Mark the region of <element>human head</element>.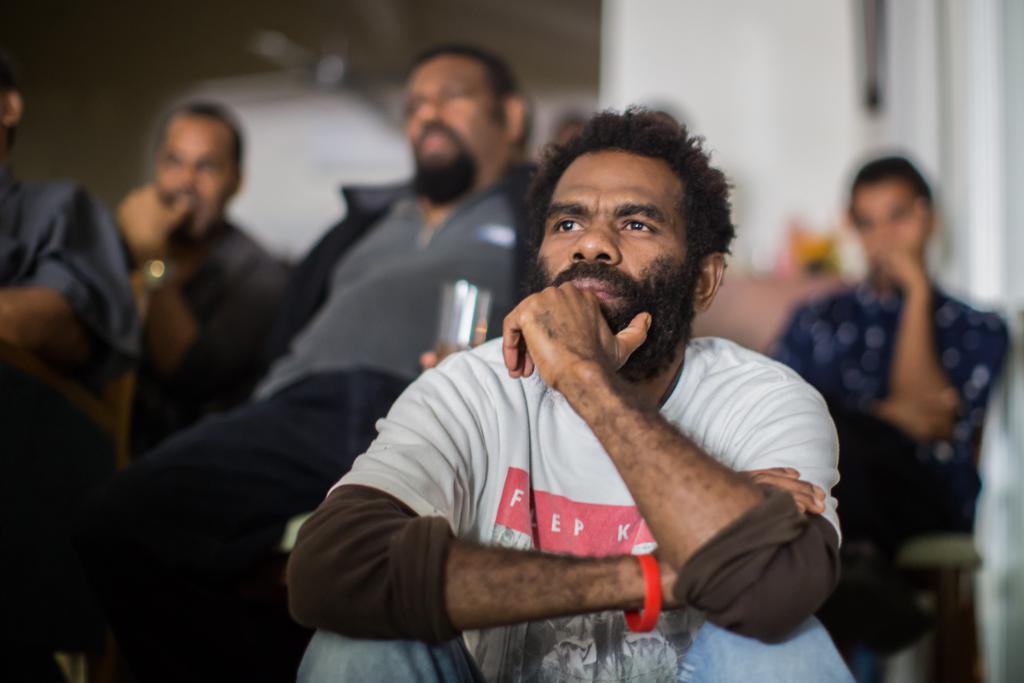
Region: bbox(508, 107, 738, 353).
